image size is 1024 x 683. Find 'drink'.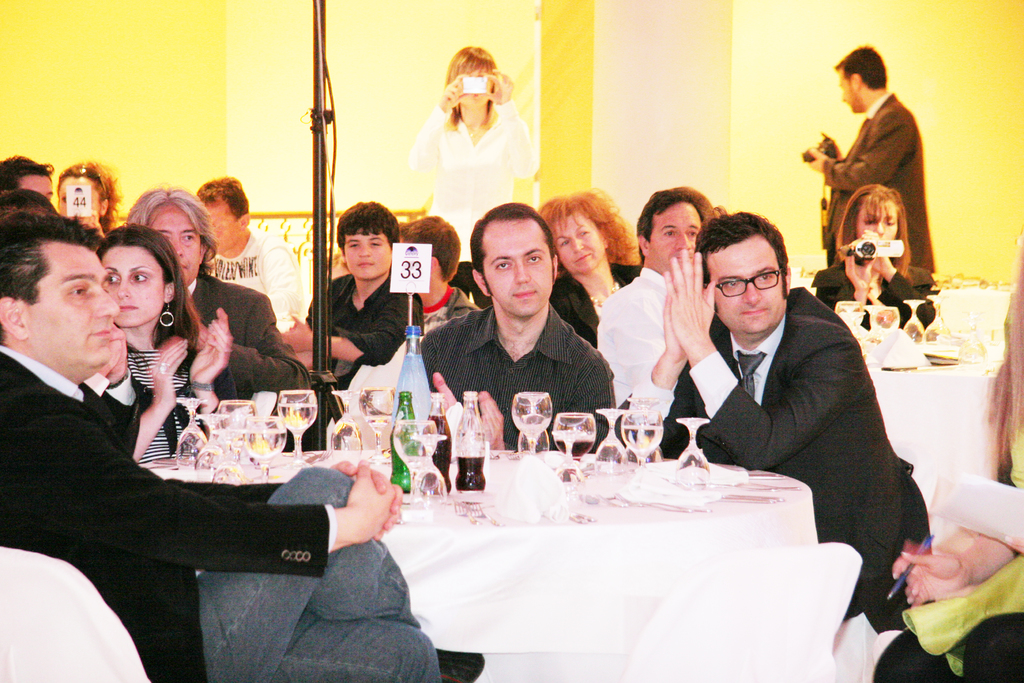
box(278, 406, 317, 435).
